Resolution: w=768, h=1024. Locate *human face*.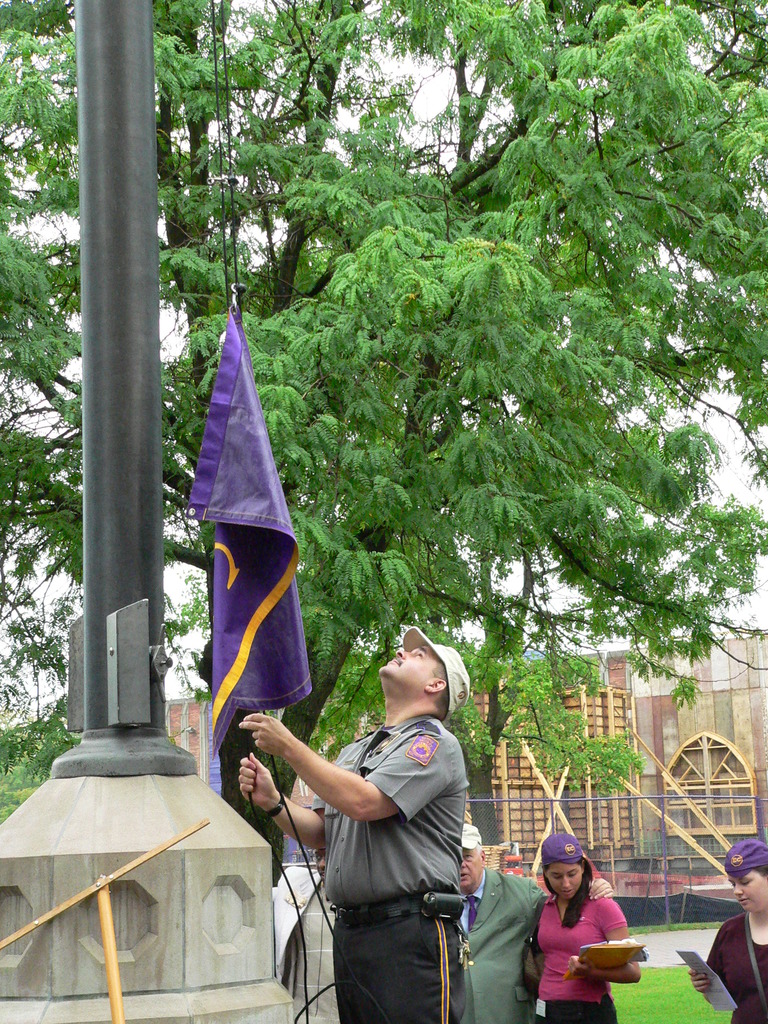
box=[374, 644, 432, 686].
